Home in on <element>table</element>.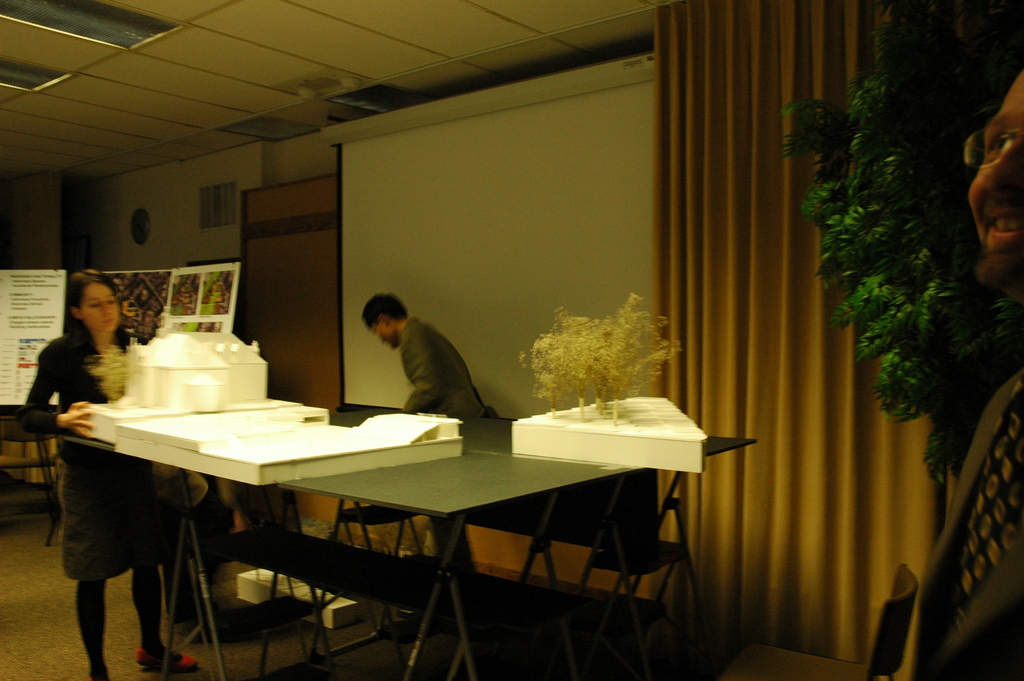
Homed in at 50 346 754 680.
